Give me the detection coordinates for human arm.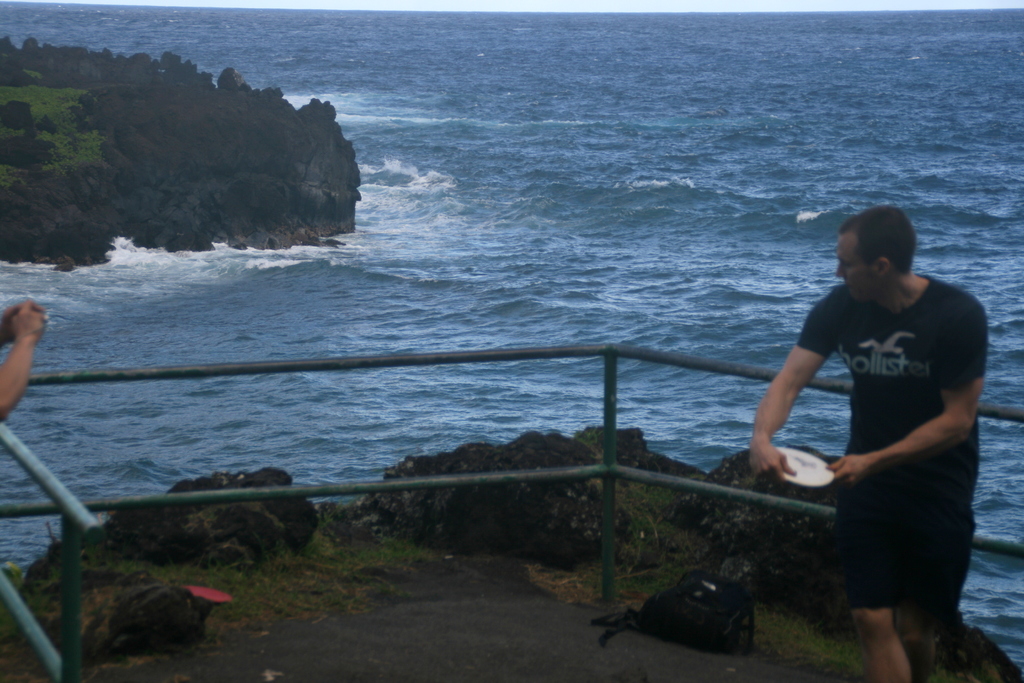
<box>823,295,988,491</box>.
